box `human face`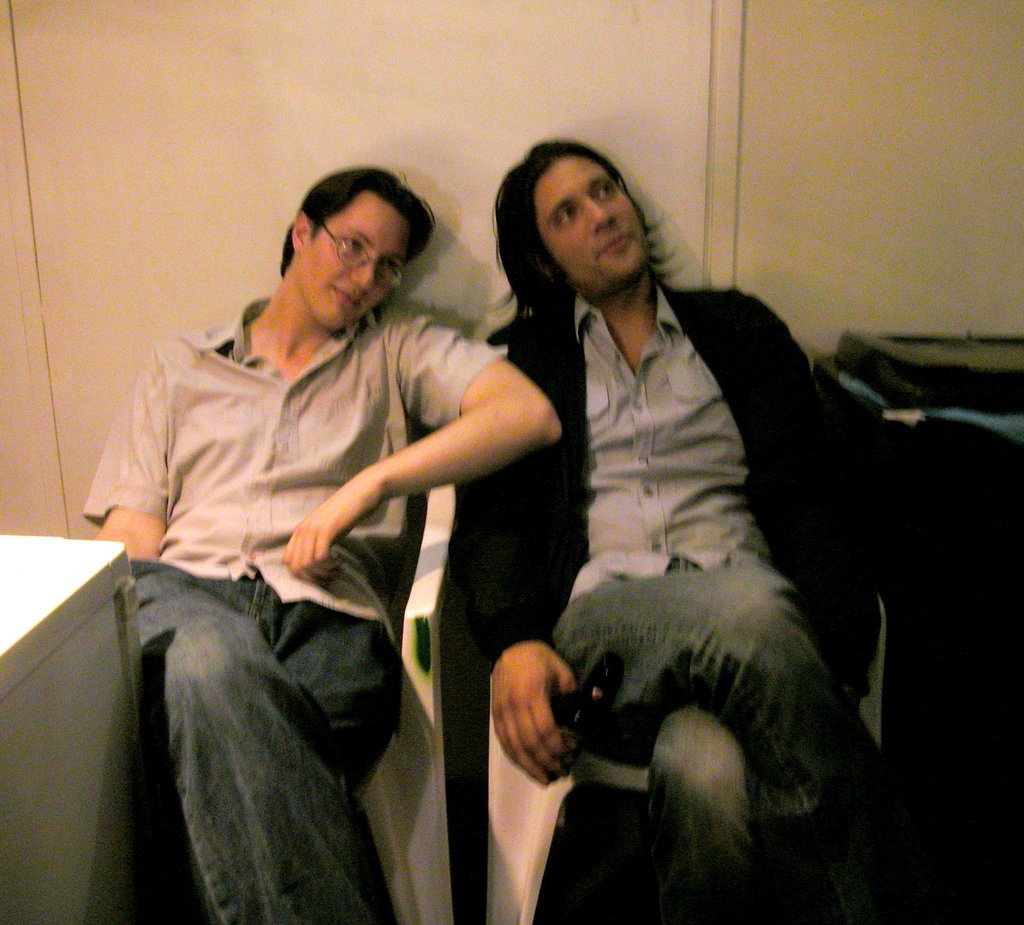
[538,157,646,291]
